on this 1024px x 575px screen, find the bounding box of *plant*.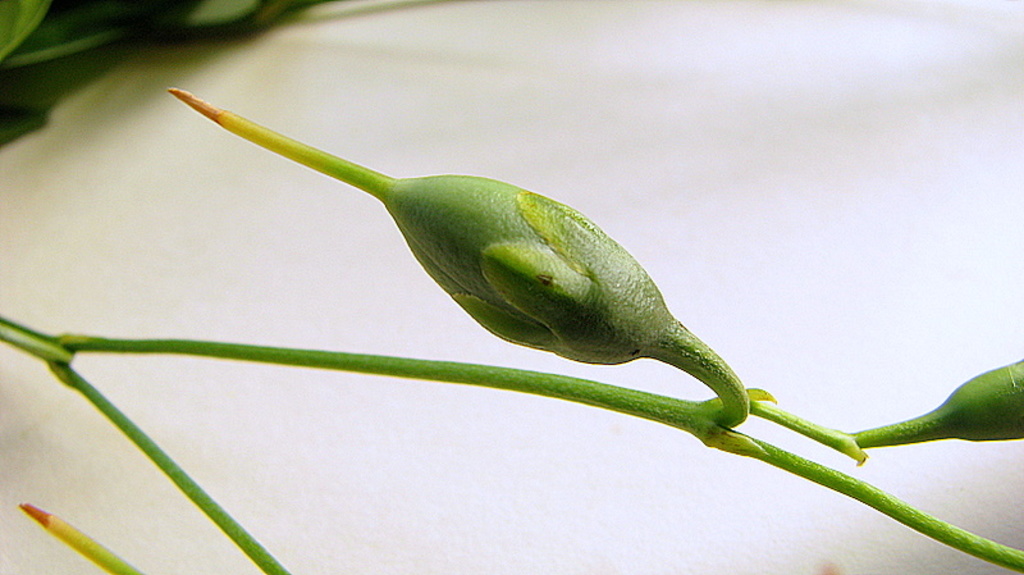
Bounding box: 0:83:1023:574.
